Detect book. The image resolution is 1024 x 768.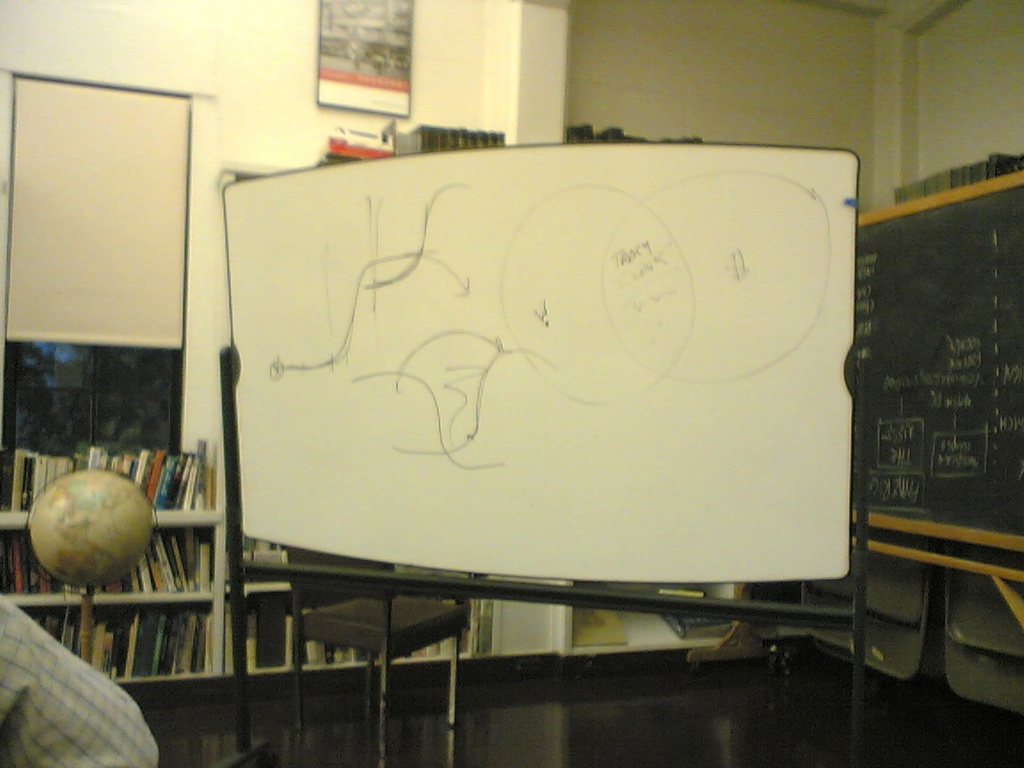
pyautogui.locateOnScreen(0, 442, 11, 514).
